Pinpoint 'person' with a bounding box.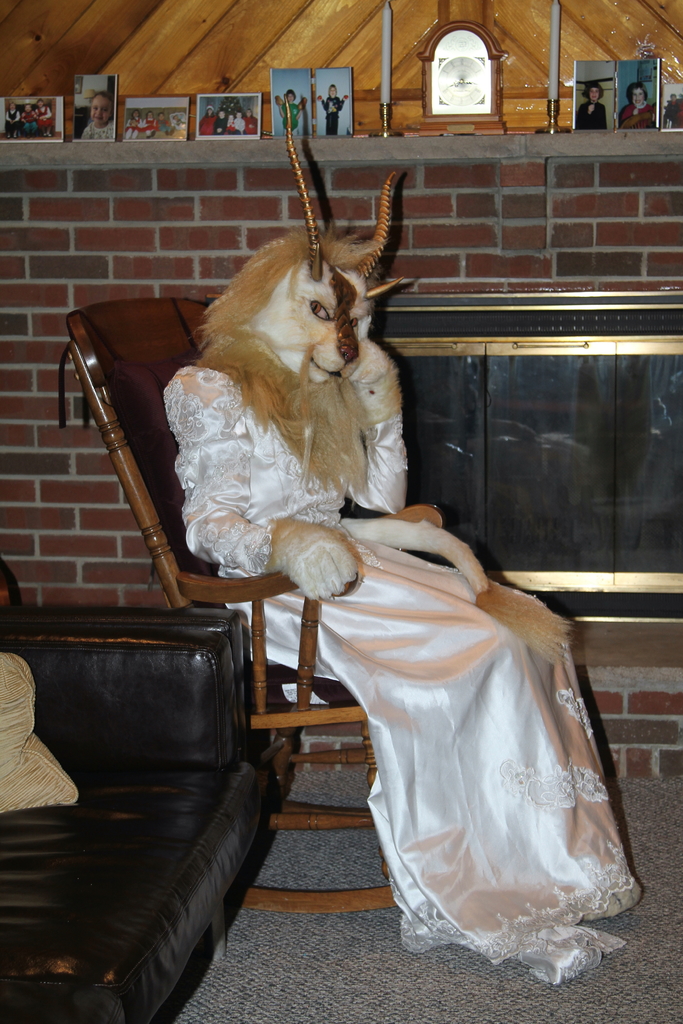
(19,105,38,138).
